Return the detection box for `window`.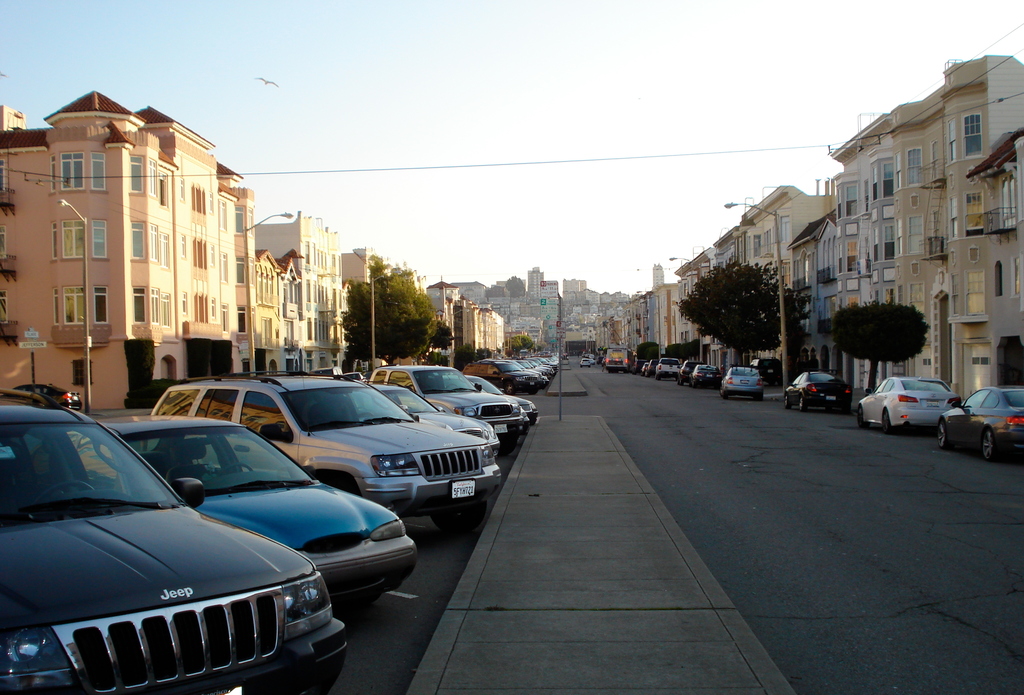
left=179, top=177, right=183, bottom=198.
